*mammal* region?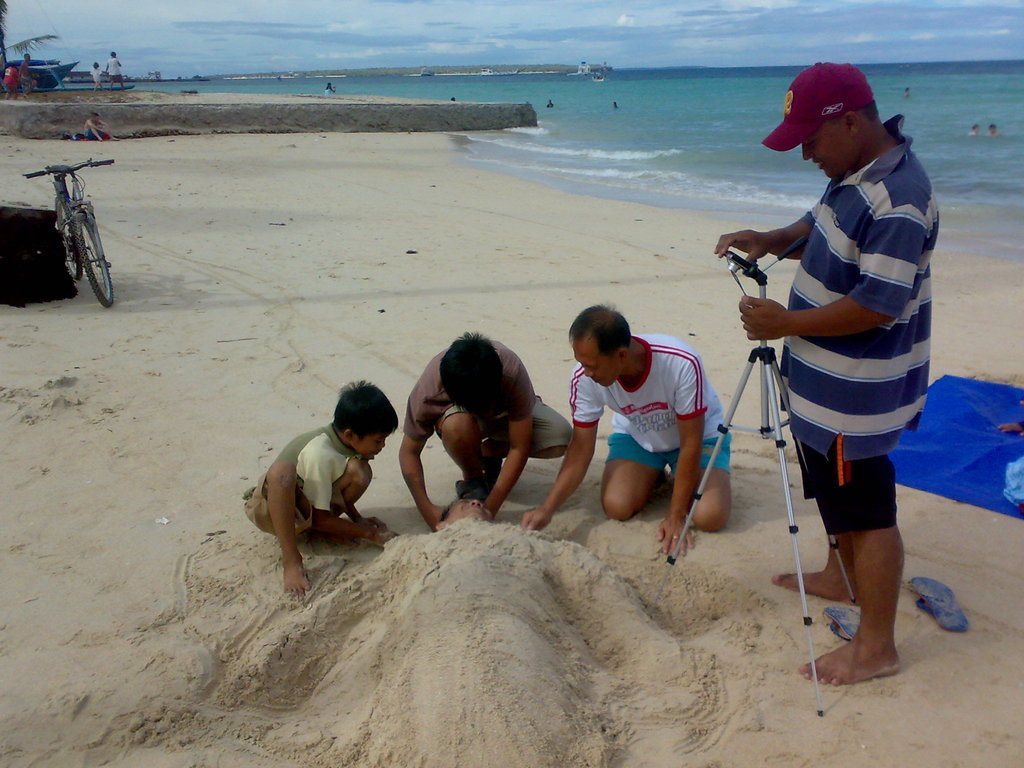
bbox=[712, 57, 943, 685]
